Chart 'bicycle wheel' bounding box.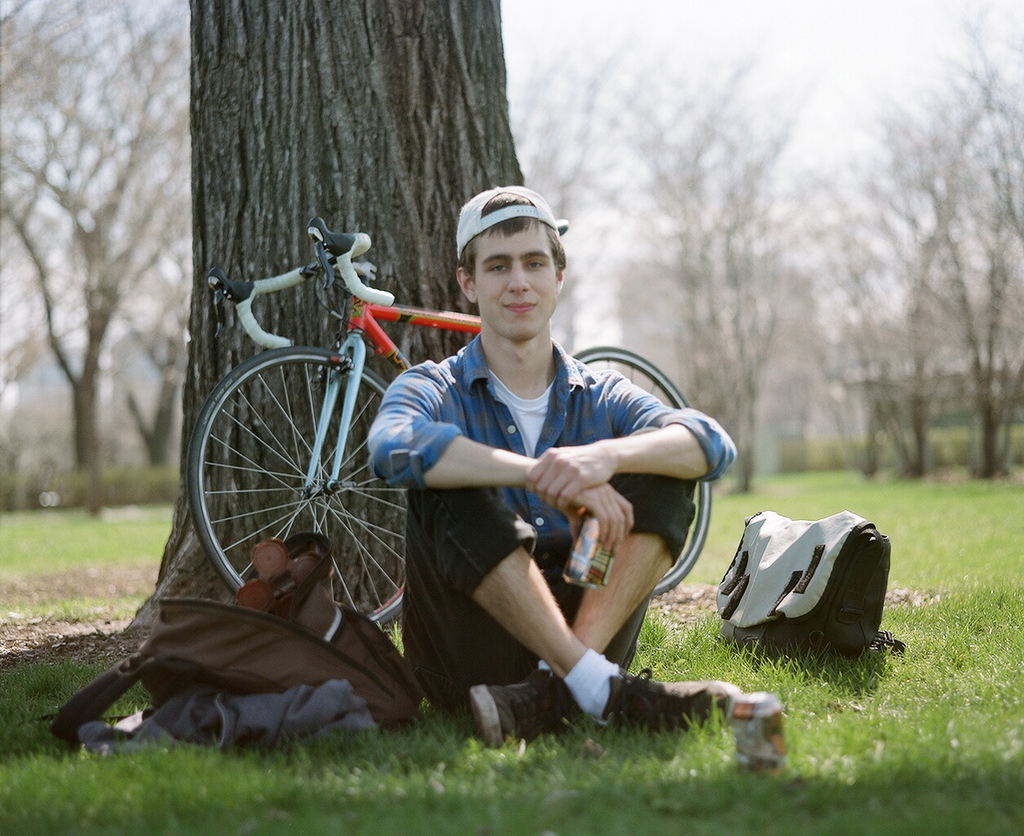
Charted: [179, 336, 395, 633].
